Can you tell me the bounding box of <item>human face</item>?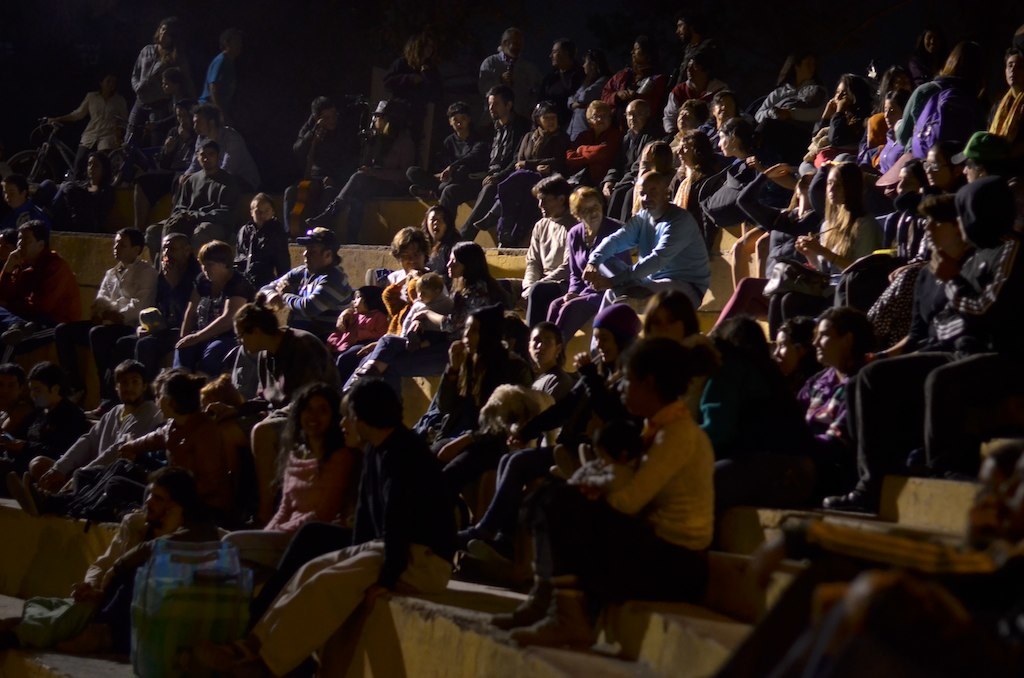
l=6, t=183, r=22, b=199.
